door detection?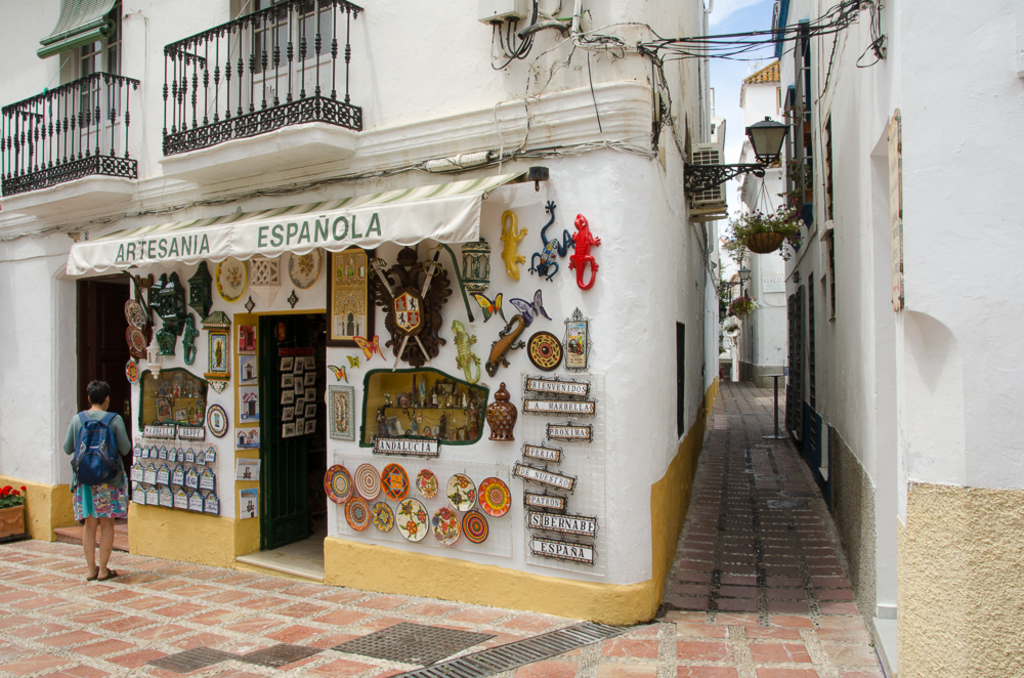
detection(256, 320, 326, 548)
